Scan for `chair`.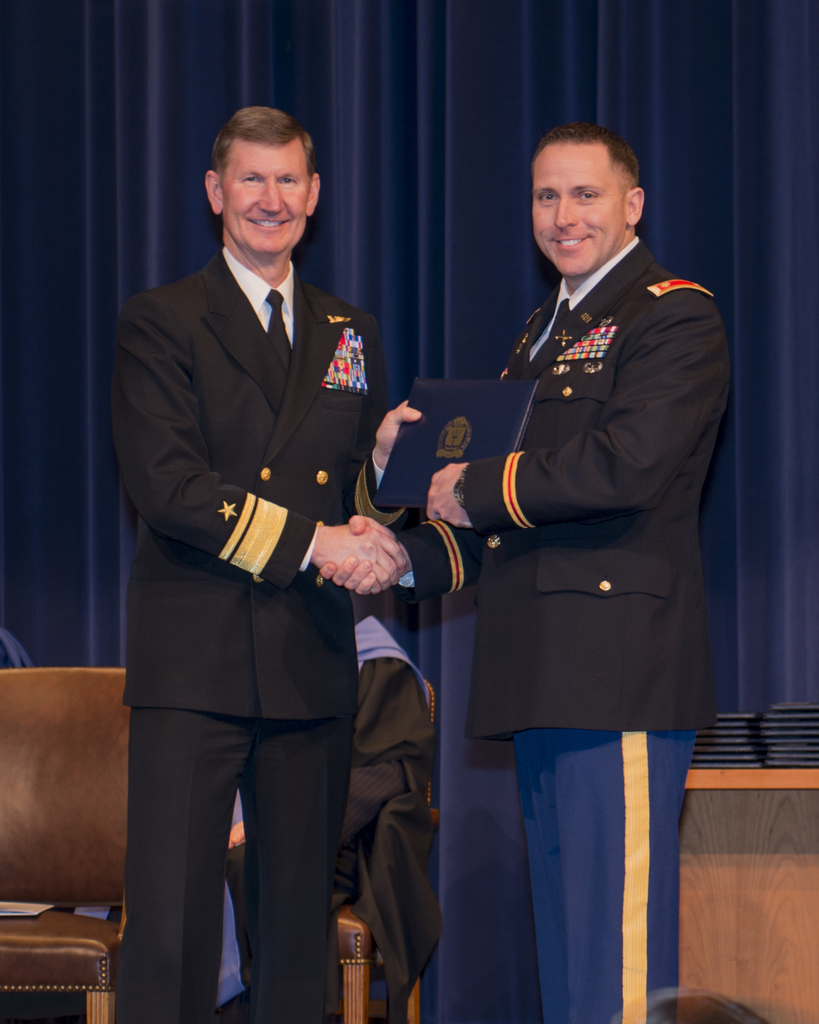
Scan result: region(0, 651, 137, 929).
